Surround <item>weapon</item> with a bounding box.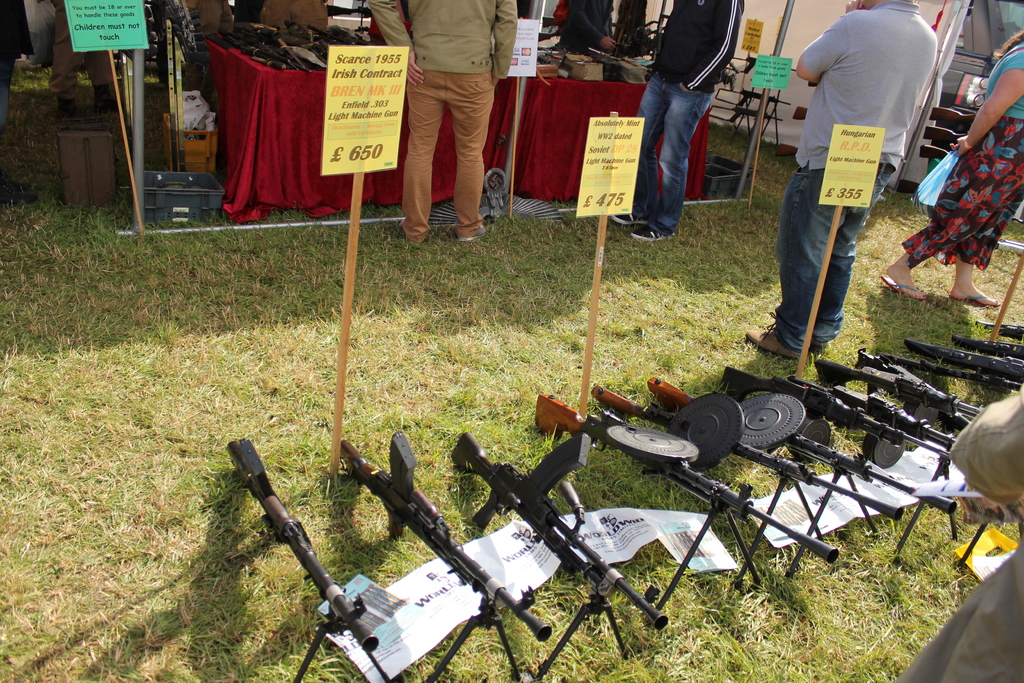
region(225, 434, 392, 682).
